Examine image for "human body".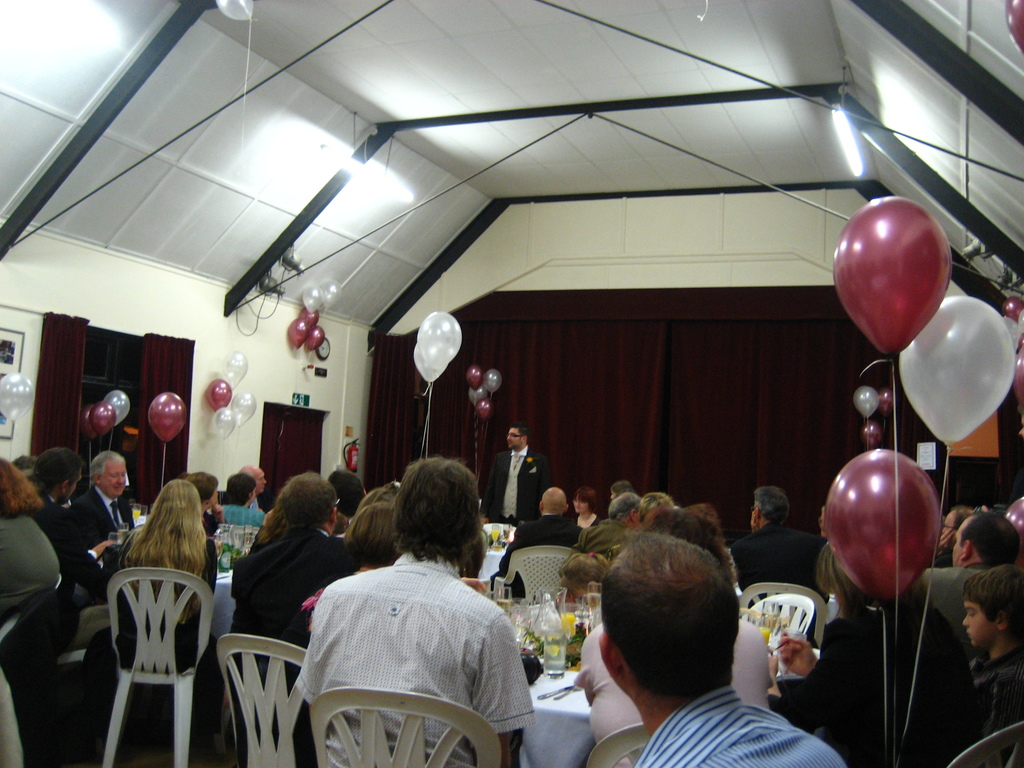
Examination result: 476/442/556/526.
